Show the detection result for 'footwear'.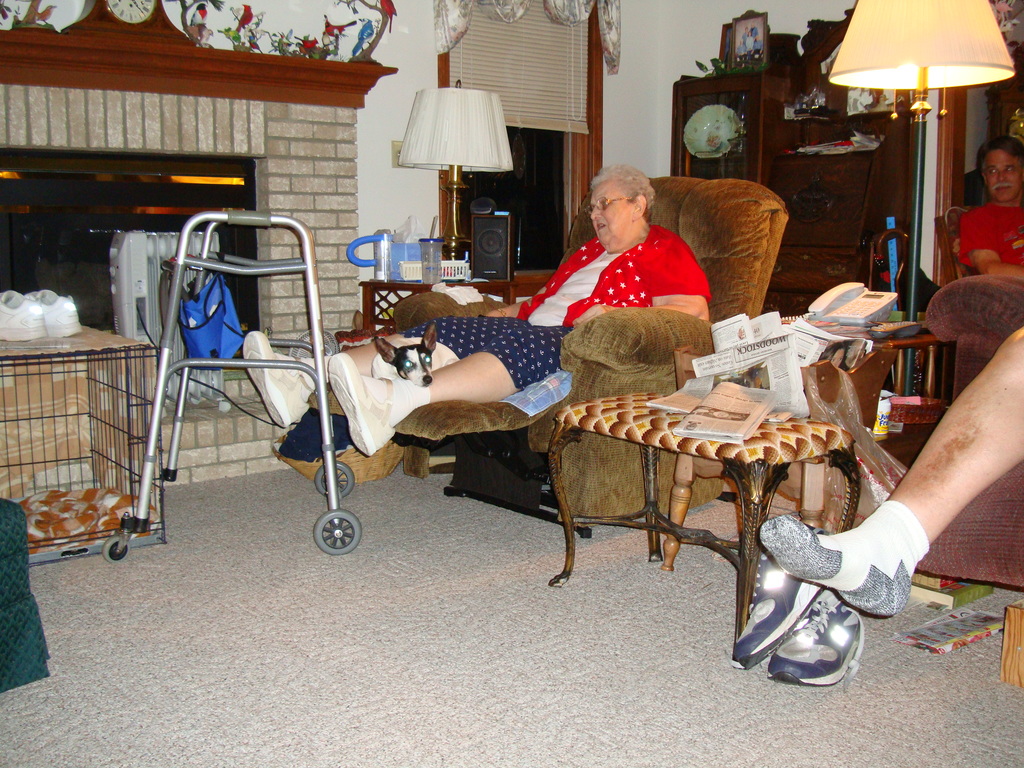
(x1=767, y1=592, x2=855, y2=689).
